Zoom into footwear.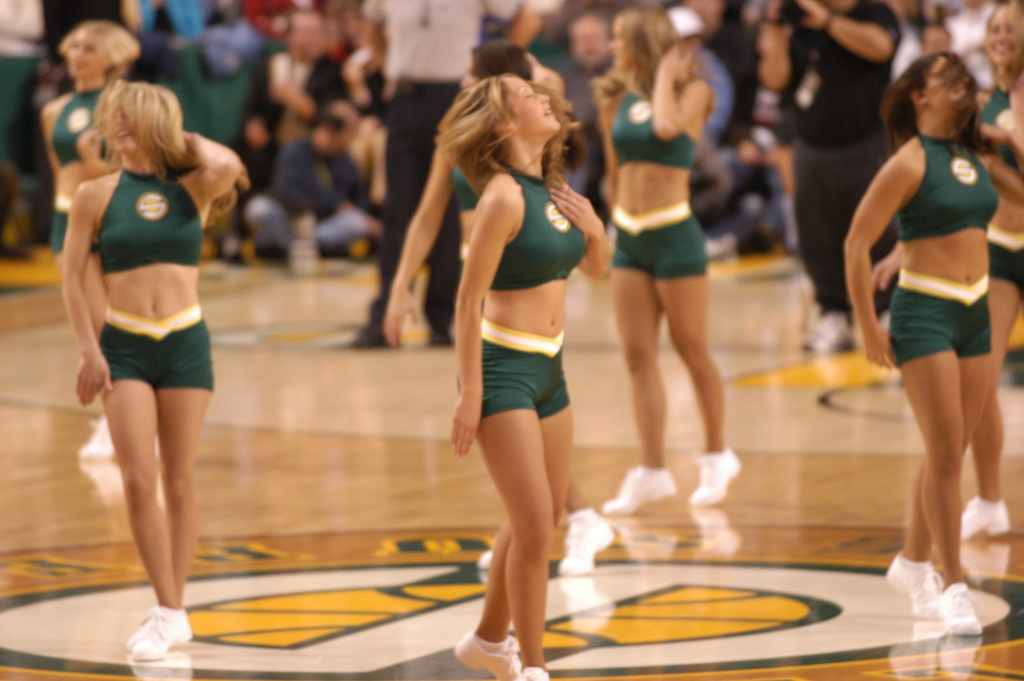
Zoom target: [343,237,373,263].
